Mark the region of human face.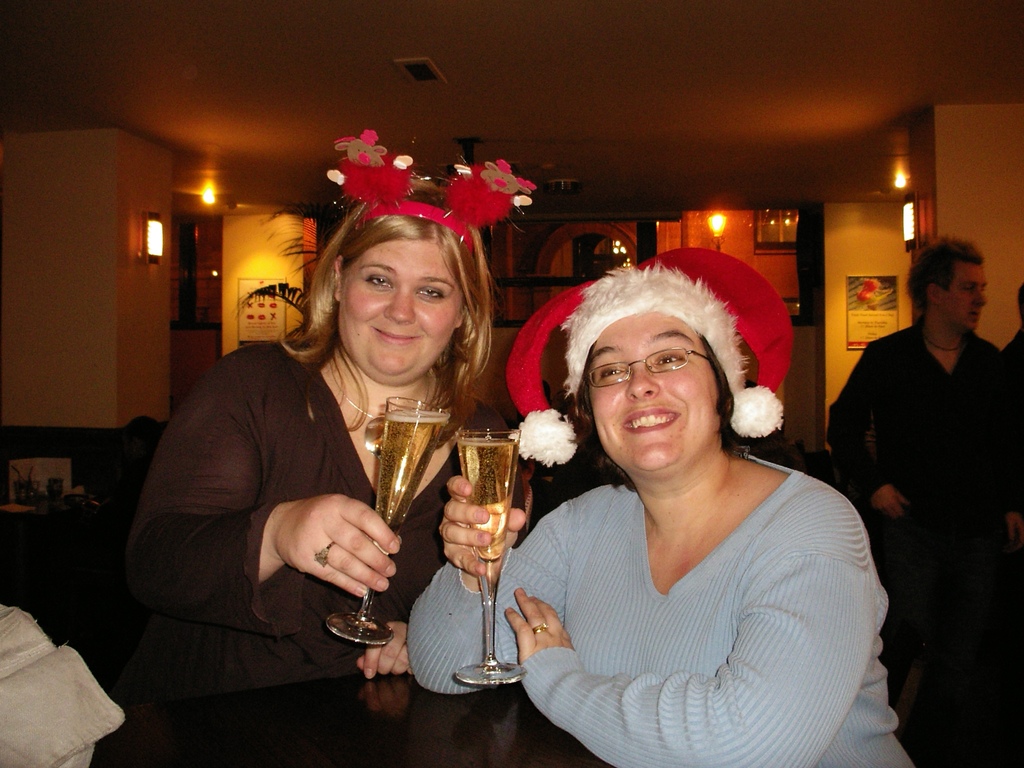
Region: pyautogui.locateOnScreen(943, 266, 989, 331).
